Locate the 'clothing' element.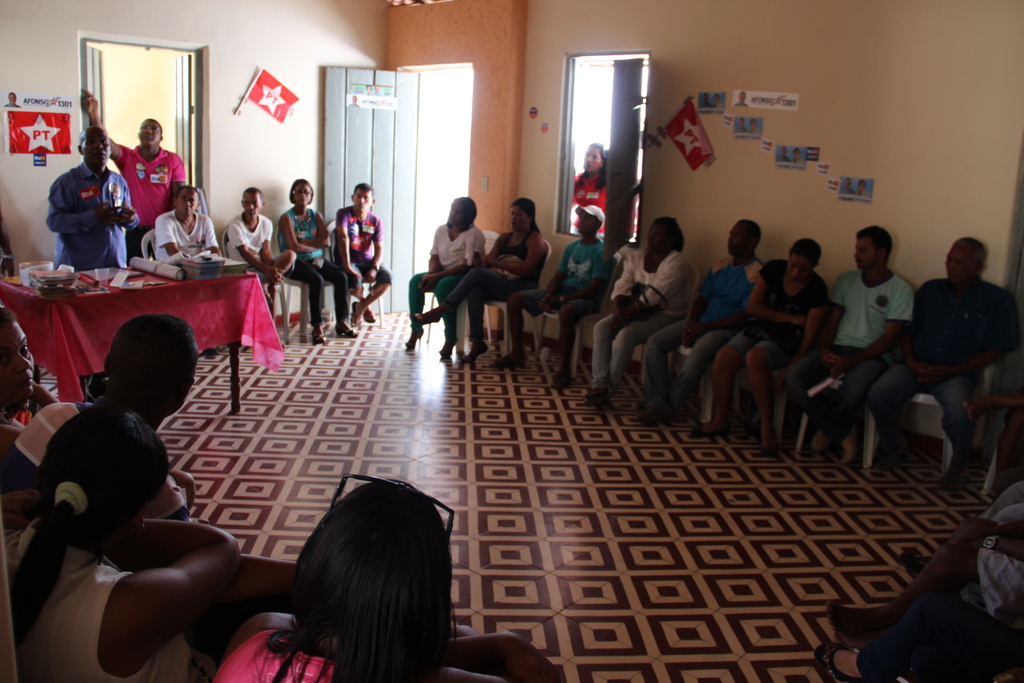
Element bbox: <box>273,209,348,318</box>.
